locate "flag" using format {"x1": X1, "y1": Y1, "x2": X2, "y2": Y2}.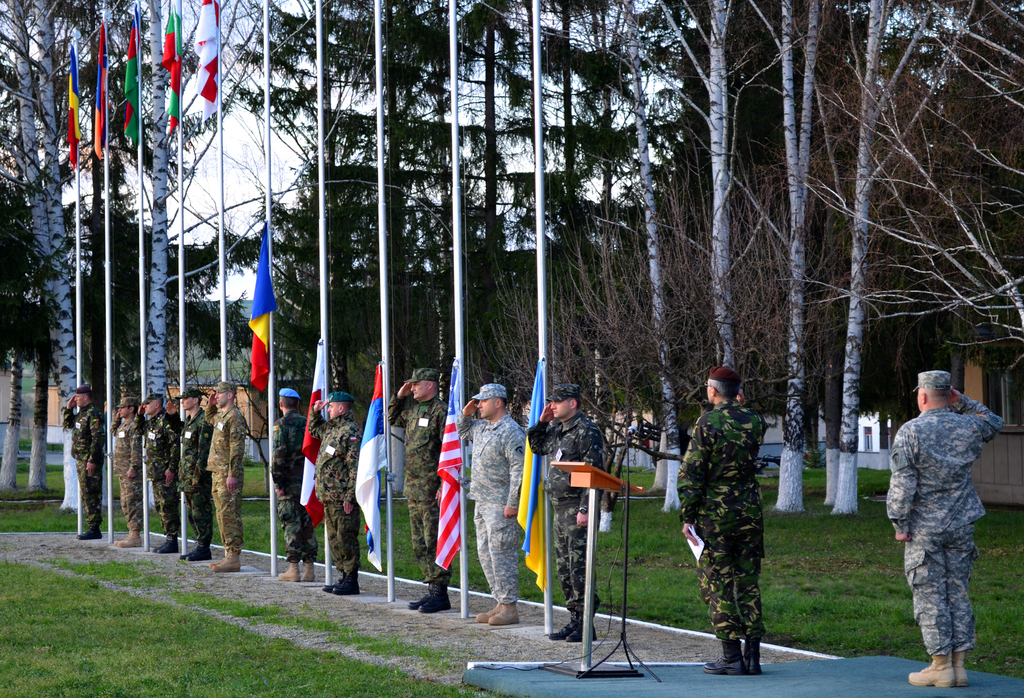
{"x1": 349, "y1": 364, "x2": 410, "y2": 575}.
